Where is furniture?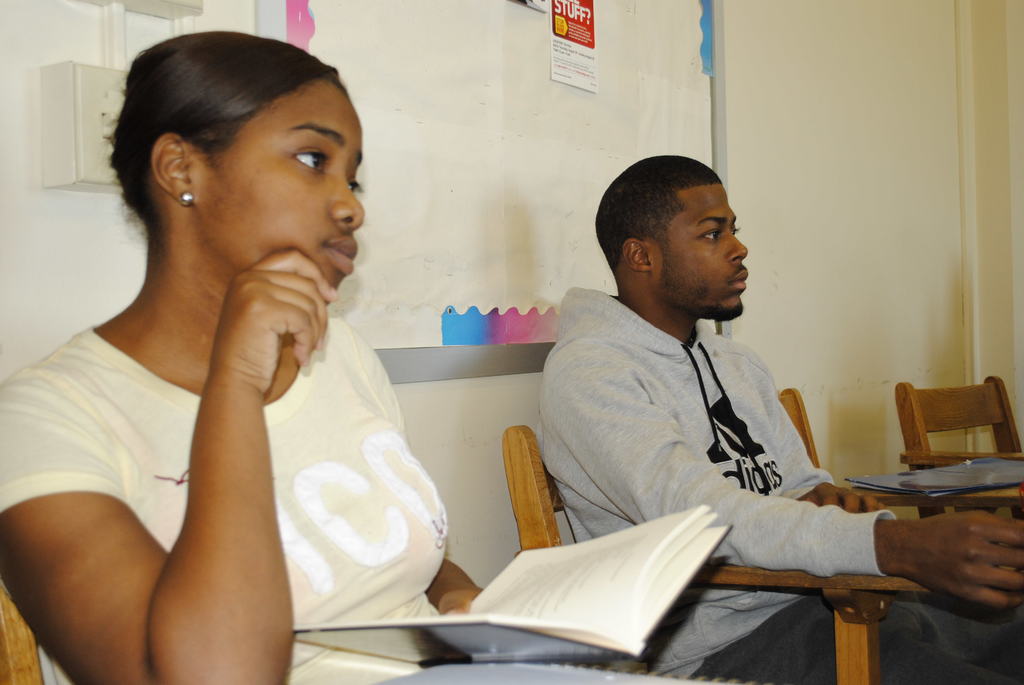
<box>895,374,1023,522</box>.
